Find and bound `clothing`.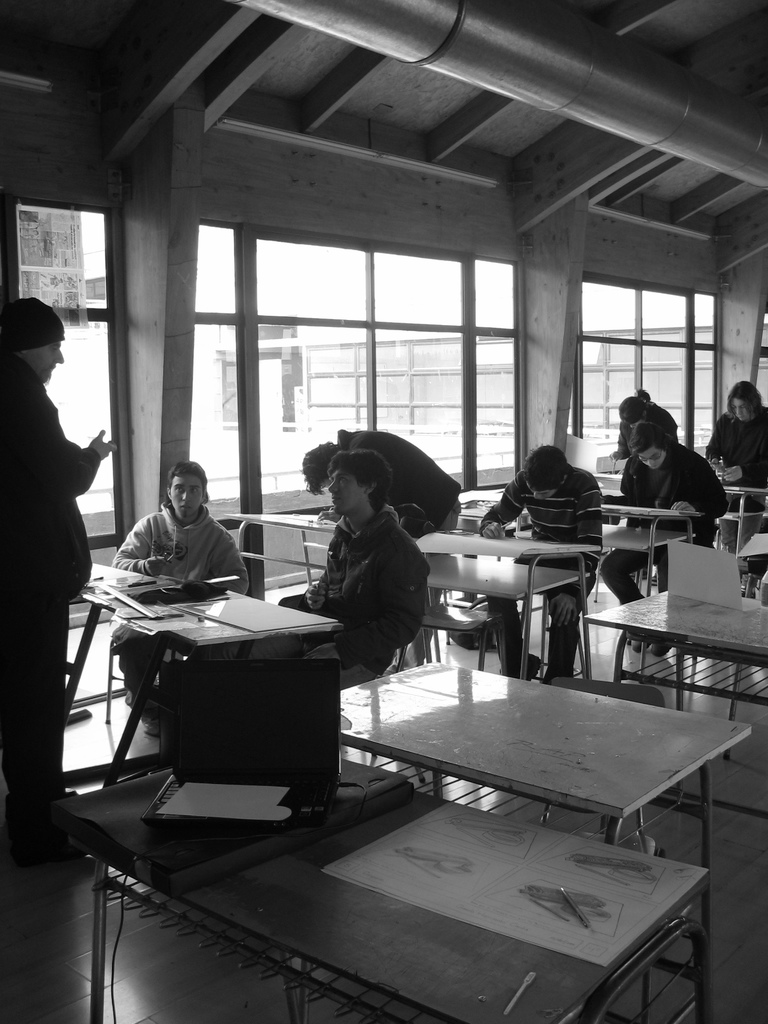
Bound: (116, 504, 237, 695).
